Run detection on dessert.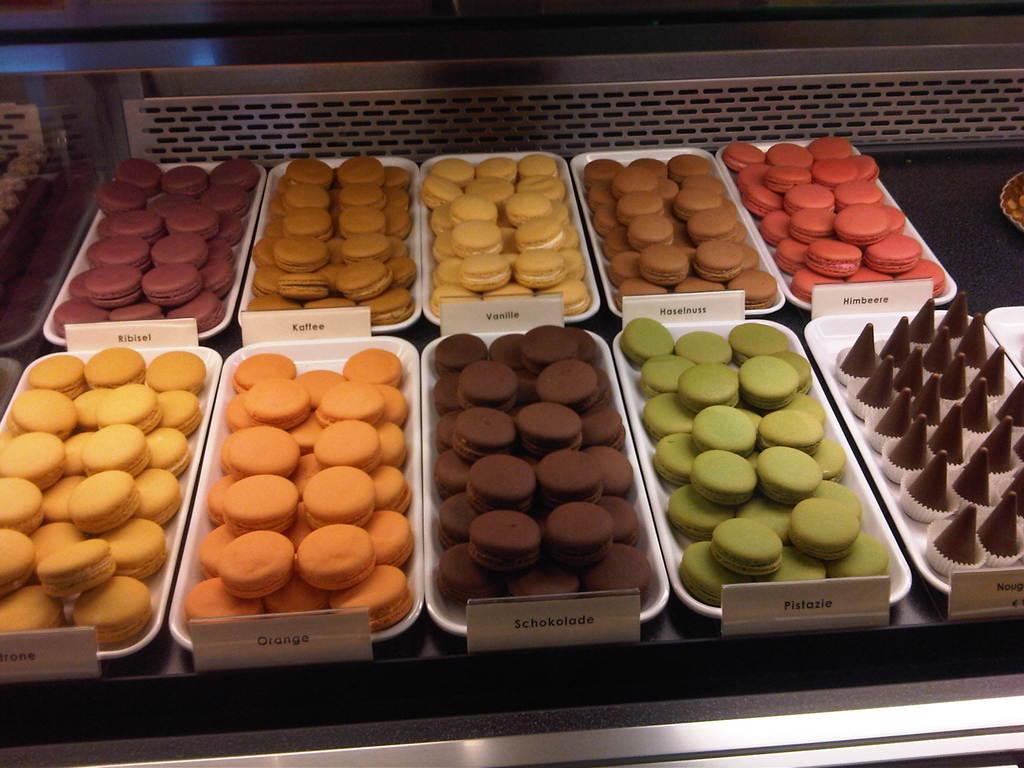
Result: {"left": 829, "top": 531, "right": 885, "bottom": 573}.
